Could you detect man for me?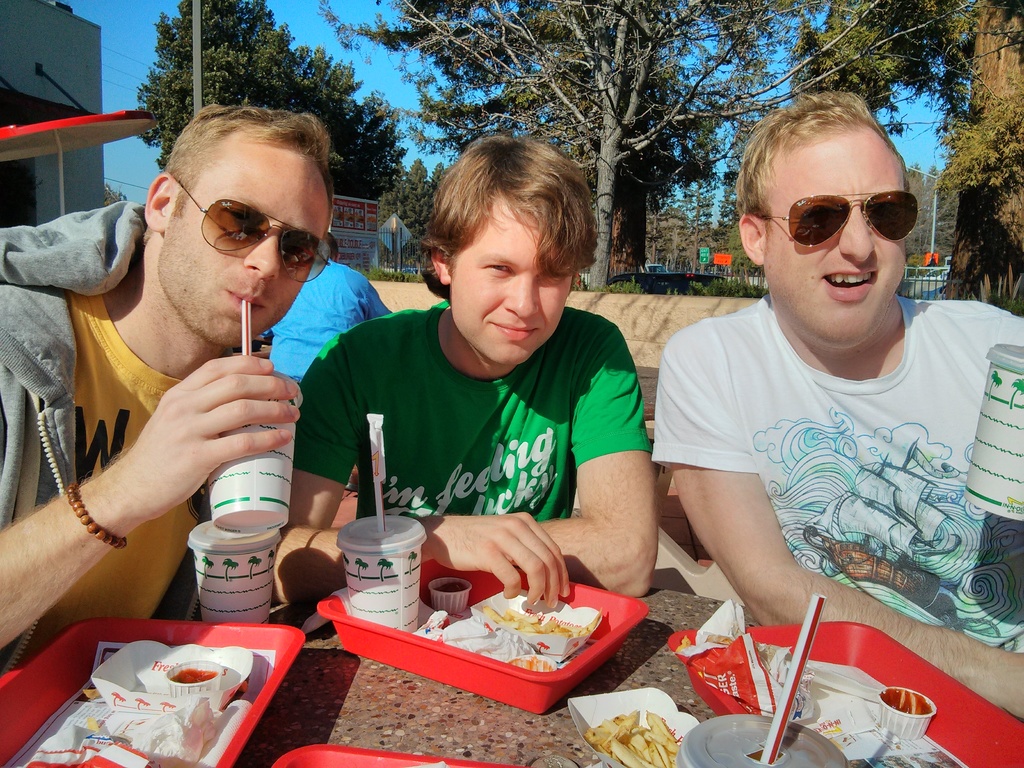
Detection result: BBox(260, 233, 392, 386).
